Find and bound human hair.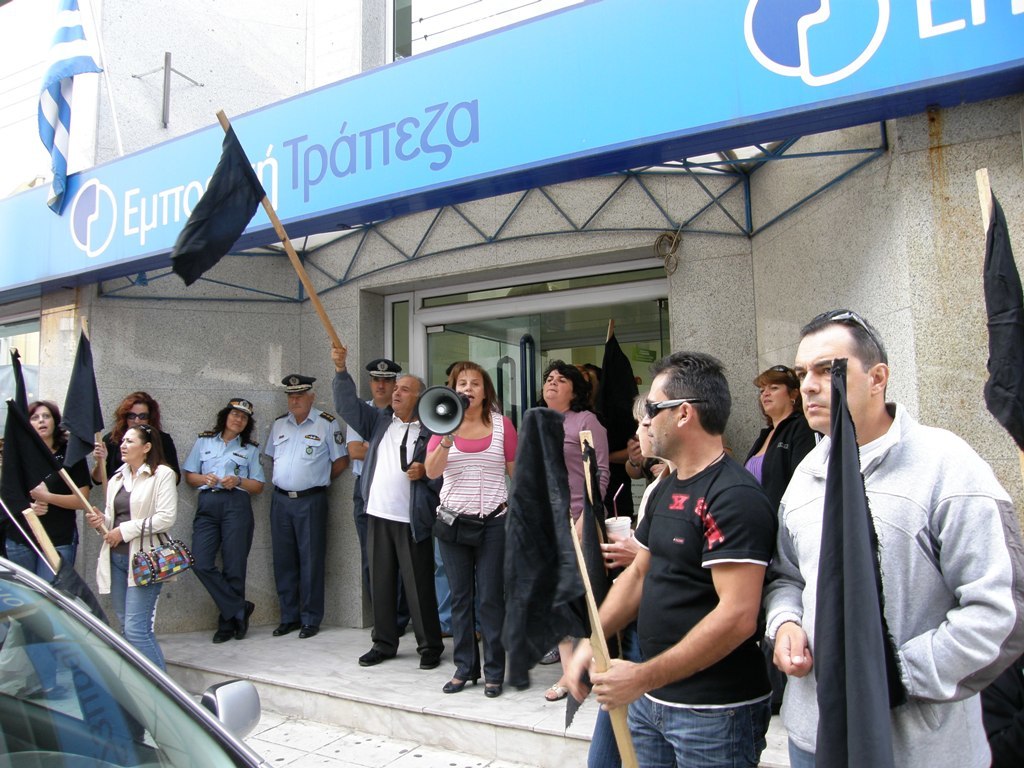
Bound: <box>24,401,68,451</box>.
